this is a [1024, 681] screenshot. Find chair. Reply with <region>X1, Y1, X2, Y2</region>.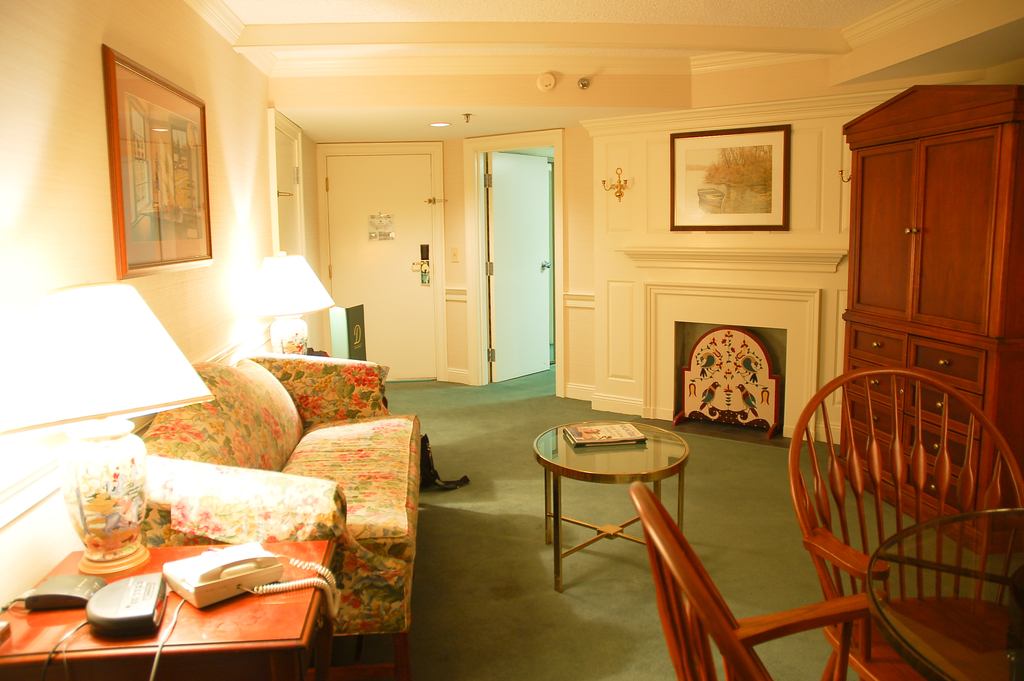
<region>630, 482, 870, 680</region>.
